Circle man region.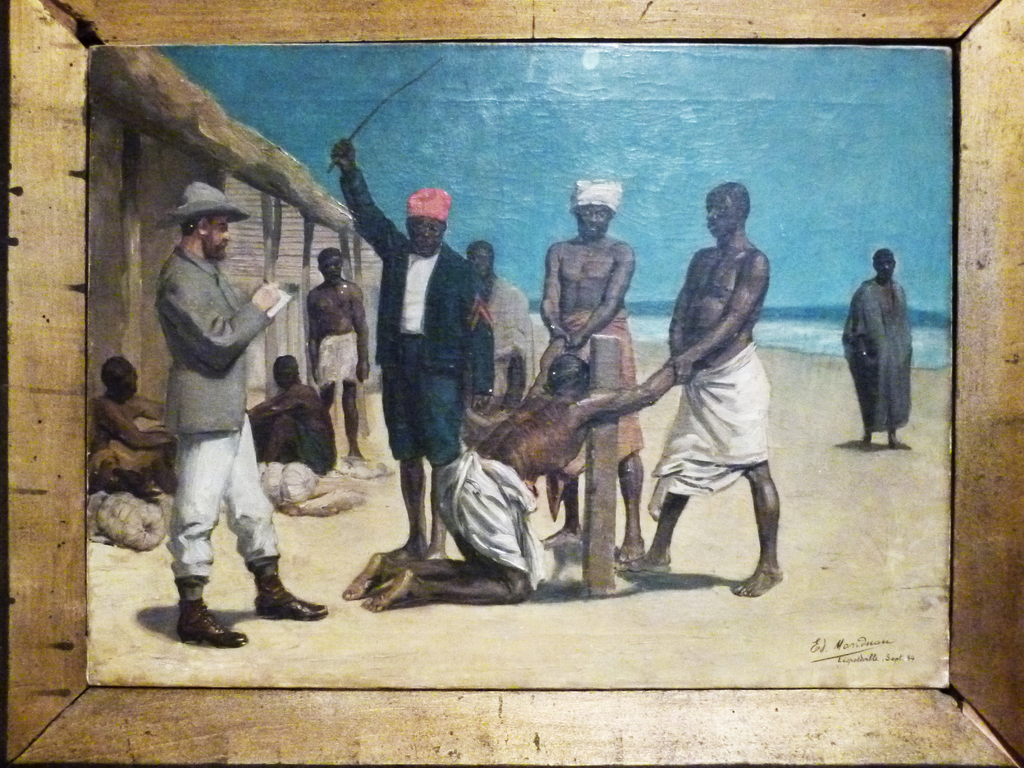
Region: 326,136,497,562.
